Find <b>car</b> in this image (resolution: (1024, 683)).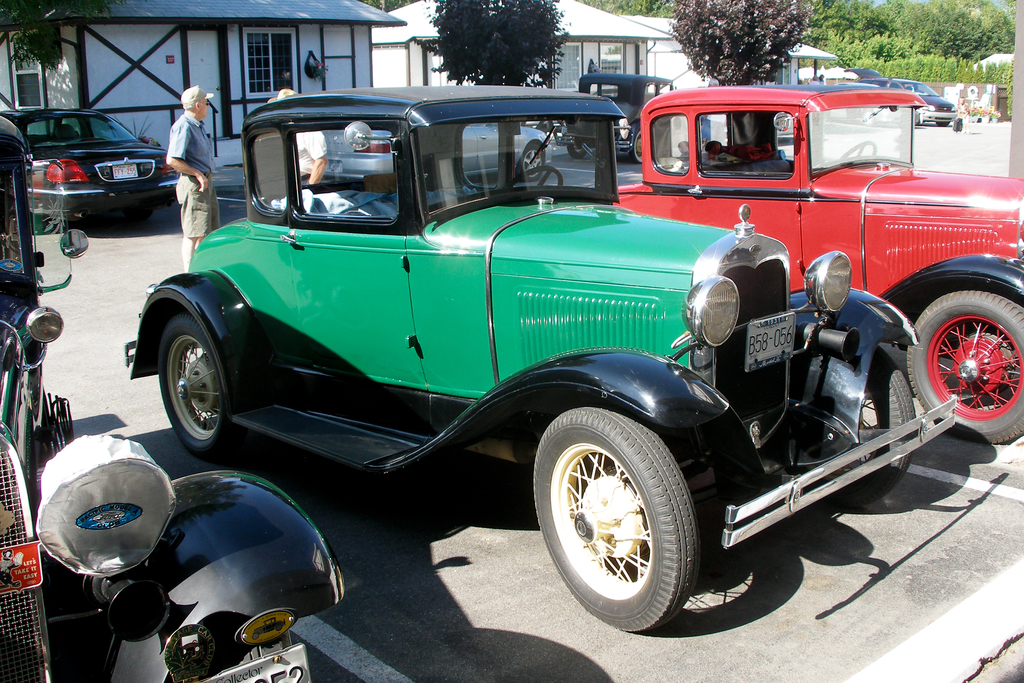
877:78:957:127.
